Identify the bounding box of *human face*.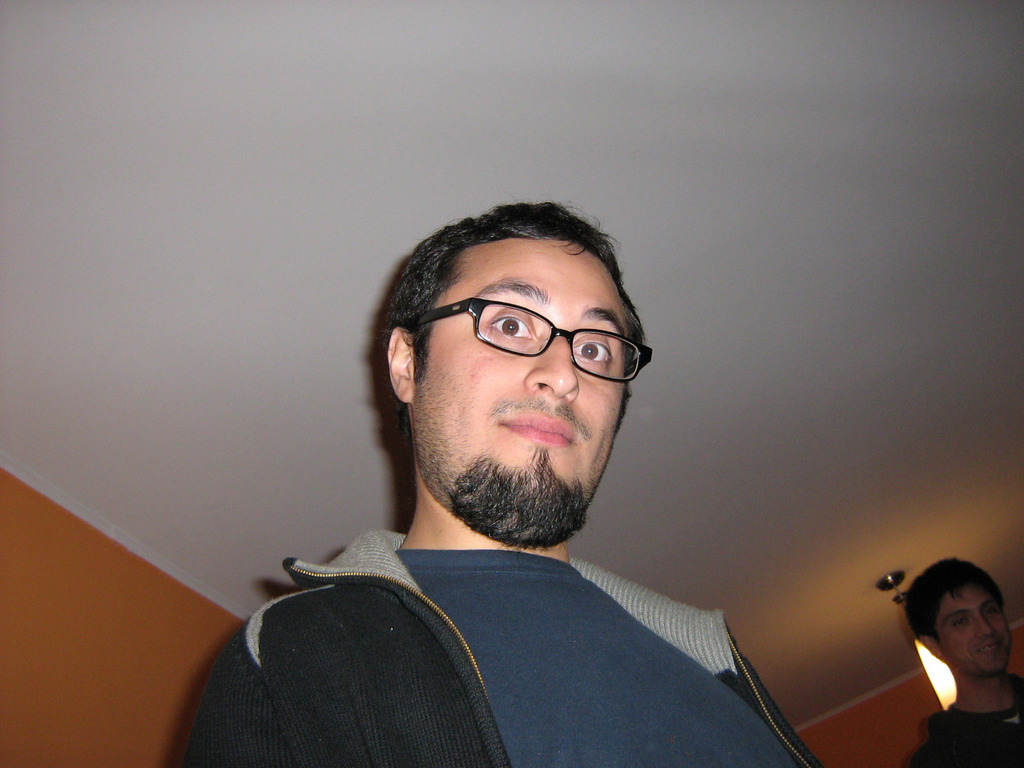
region(417, 252, 625, 538).
